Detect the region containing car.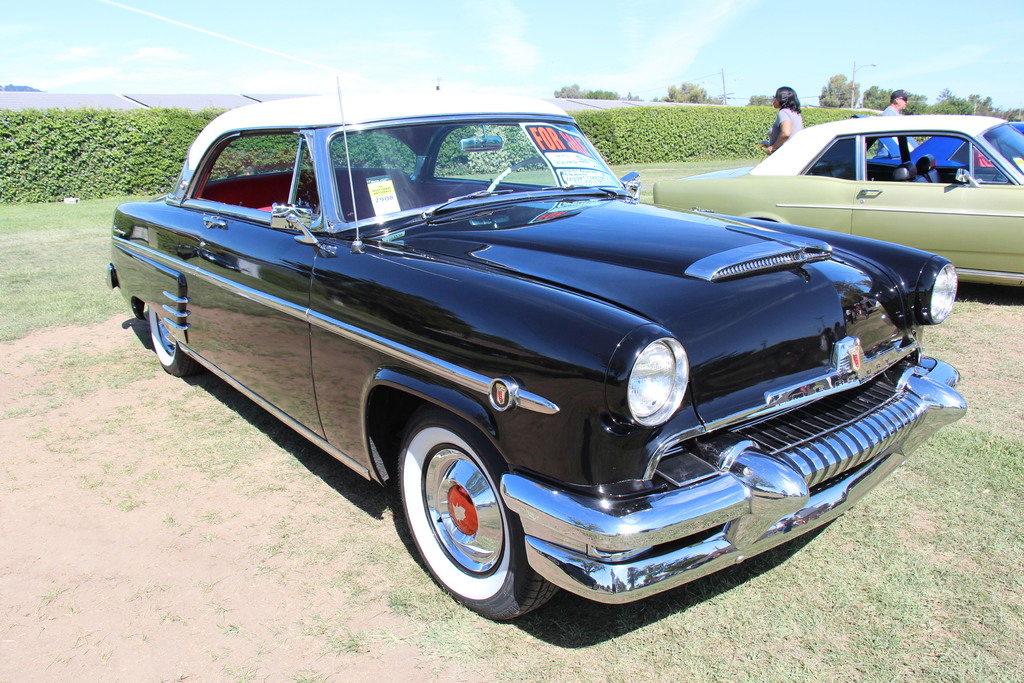
l=850, t=103, r=1023, b=167.
